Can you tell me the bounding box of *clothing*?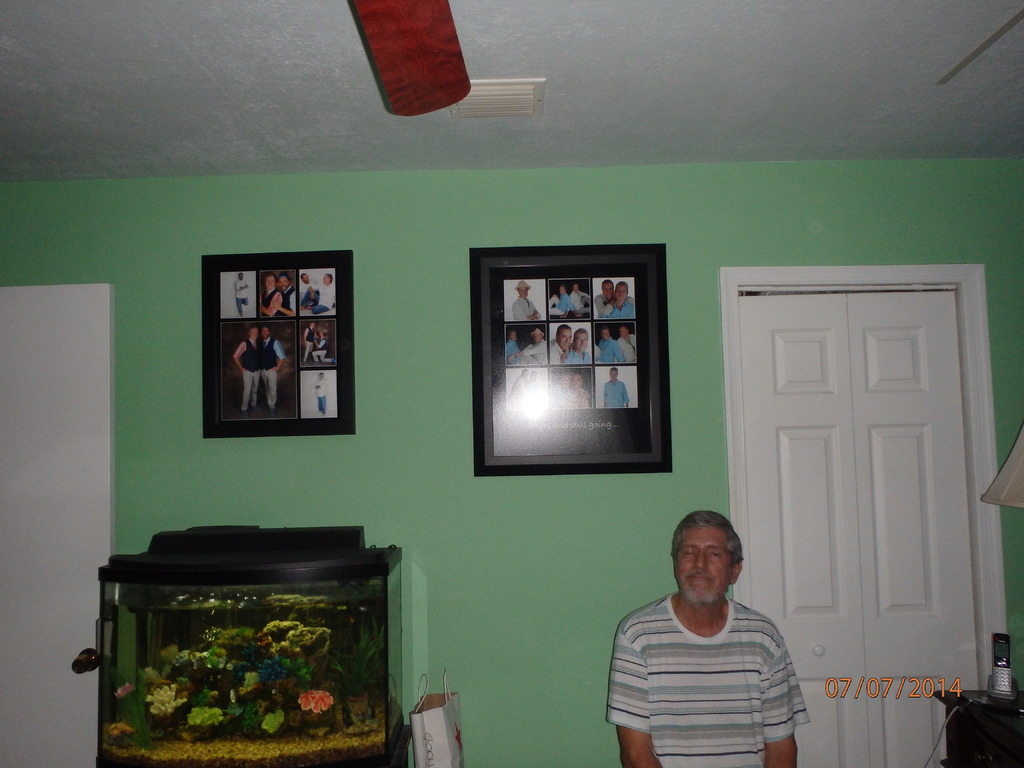
[522, 338, 547, 364].
